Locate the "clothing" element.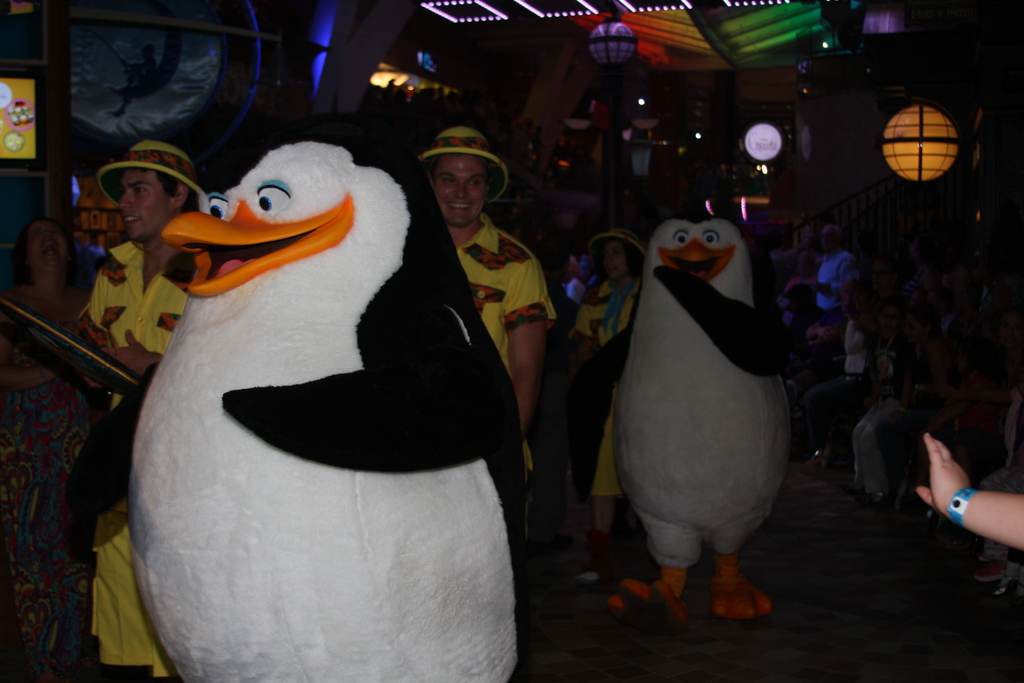
Element bbox: 815,249,860,322.
